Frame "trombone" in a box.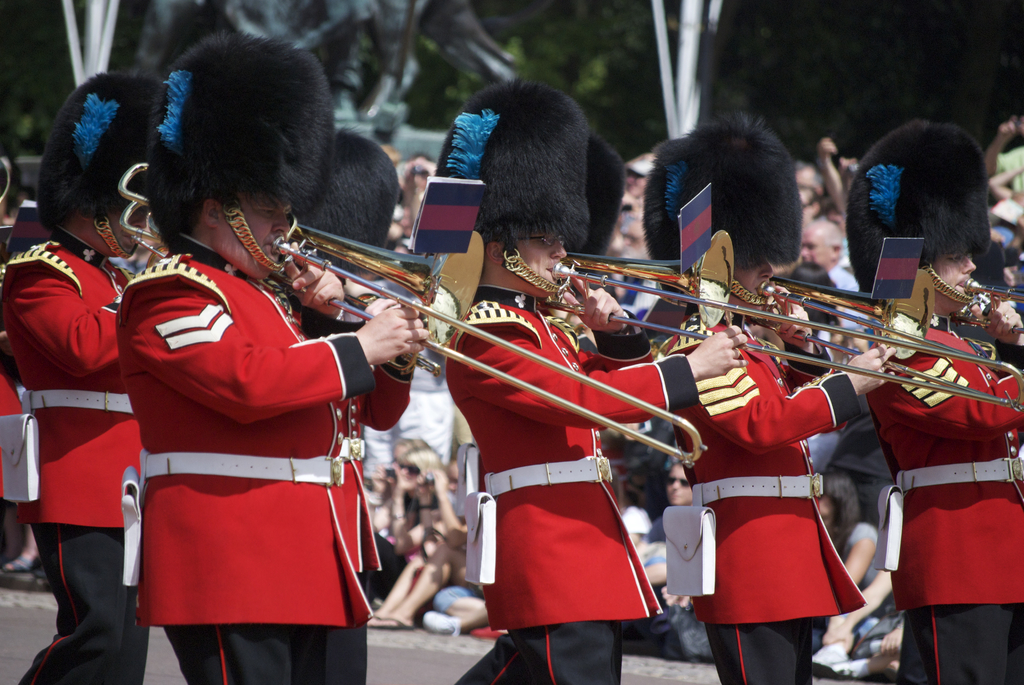
box=[114, 155, 705, 465].
